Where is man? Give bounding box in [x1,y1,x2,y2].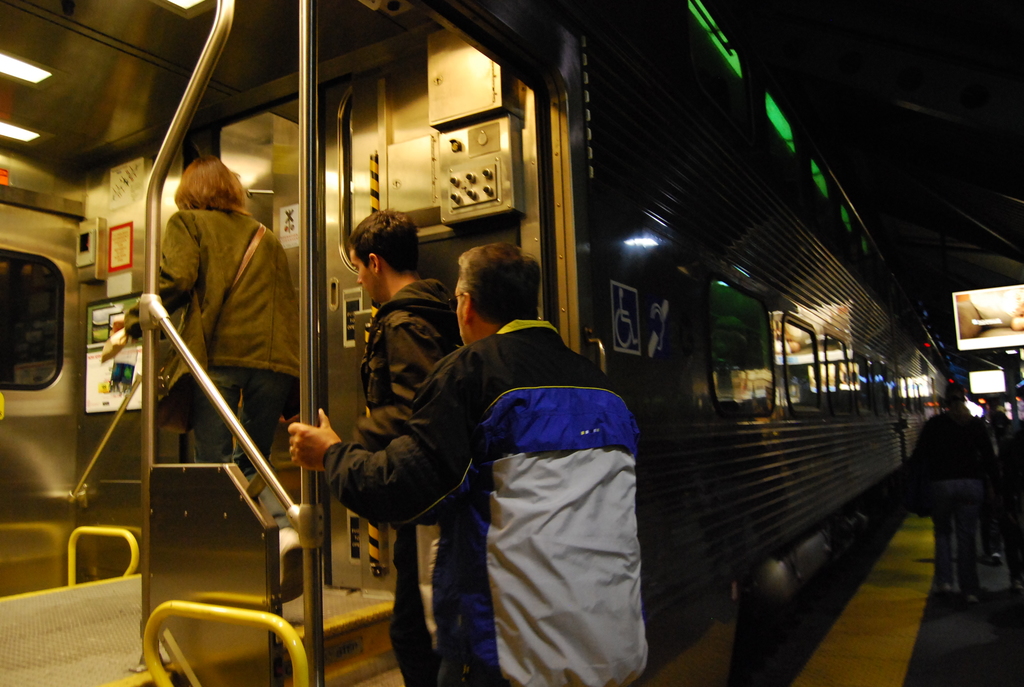
[286,242,648,686].
